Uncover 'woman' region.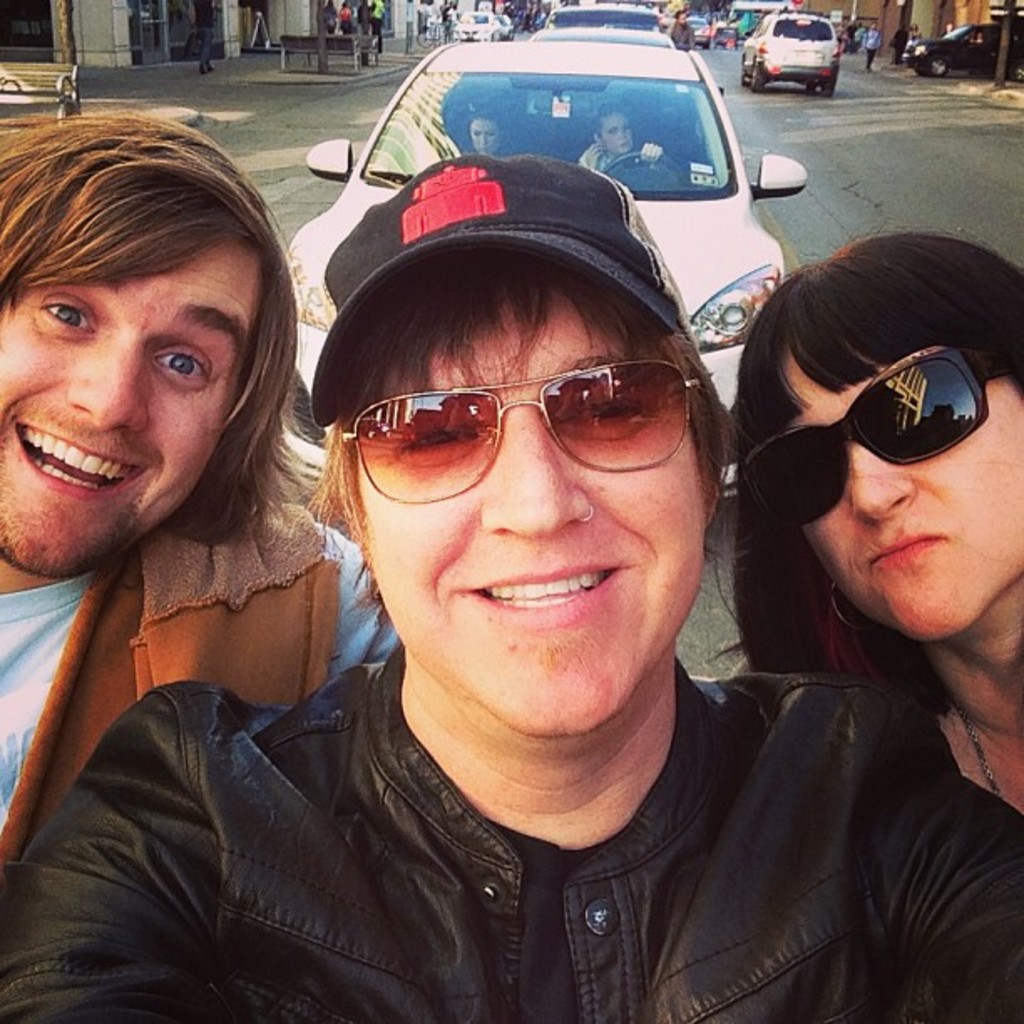
Uncovered: bbox(691, 186, 1023, 922).
